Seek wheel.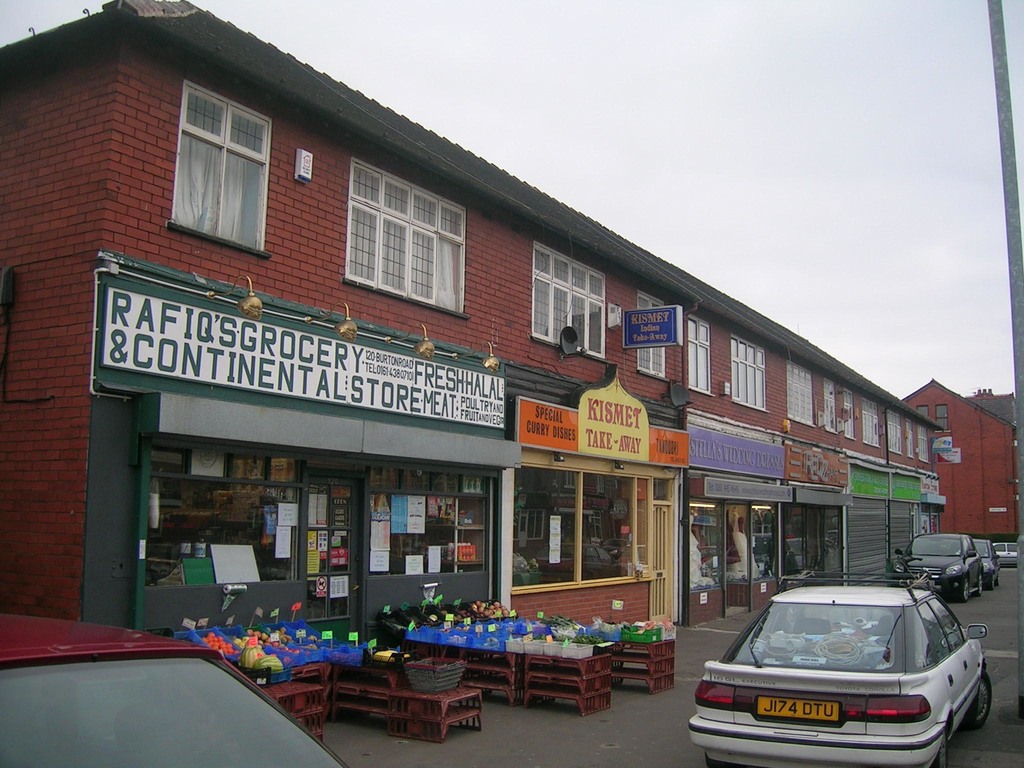
955 580 971 602.
